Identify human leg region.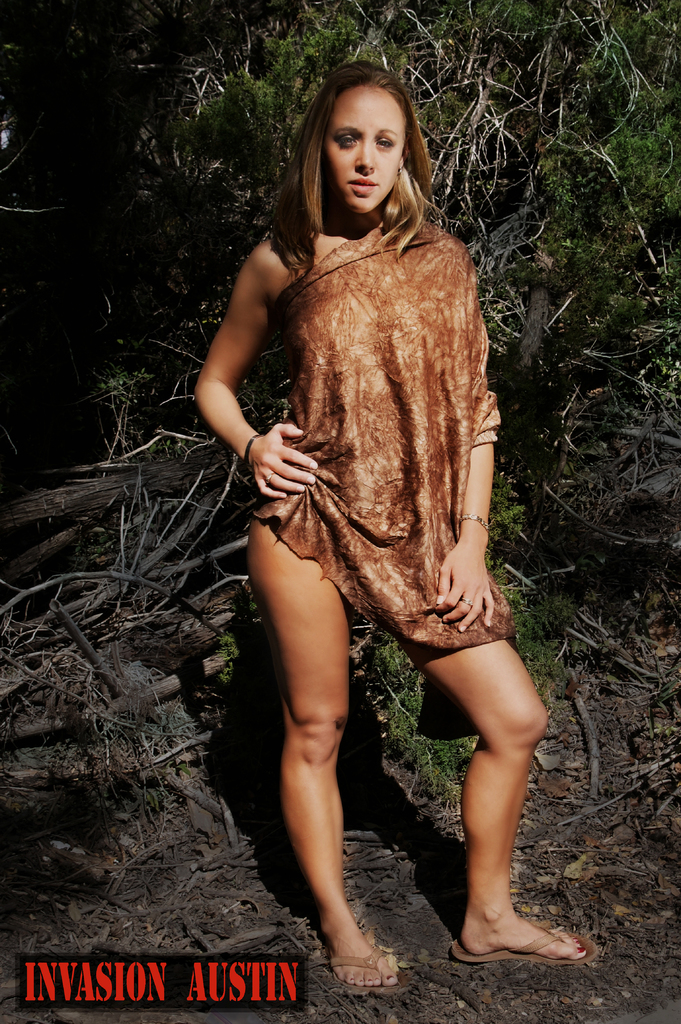
Region: [left=358, top=500, right=608, bottom=961].
